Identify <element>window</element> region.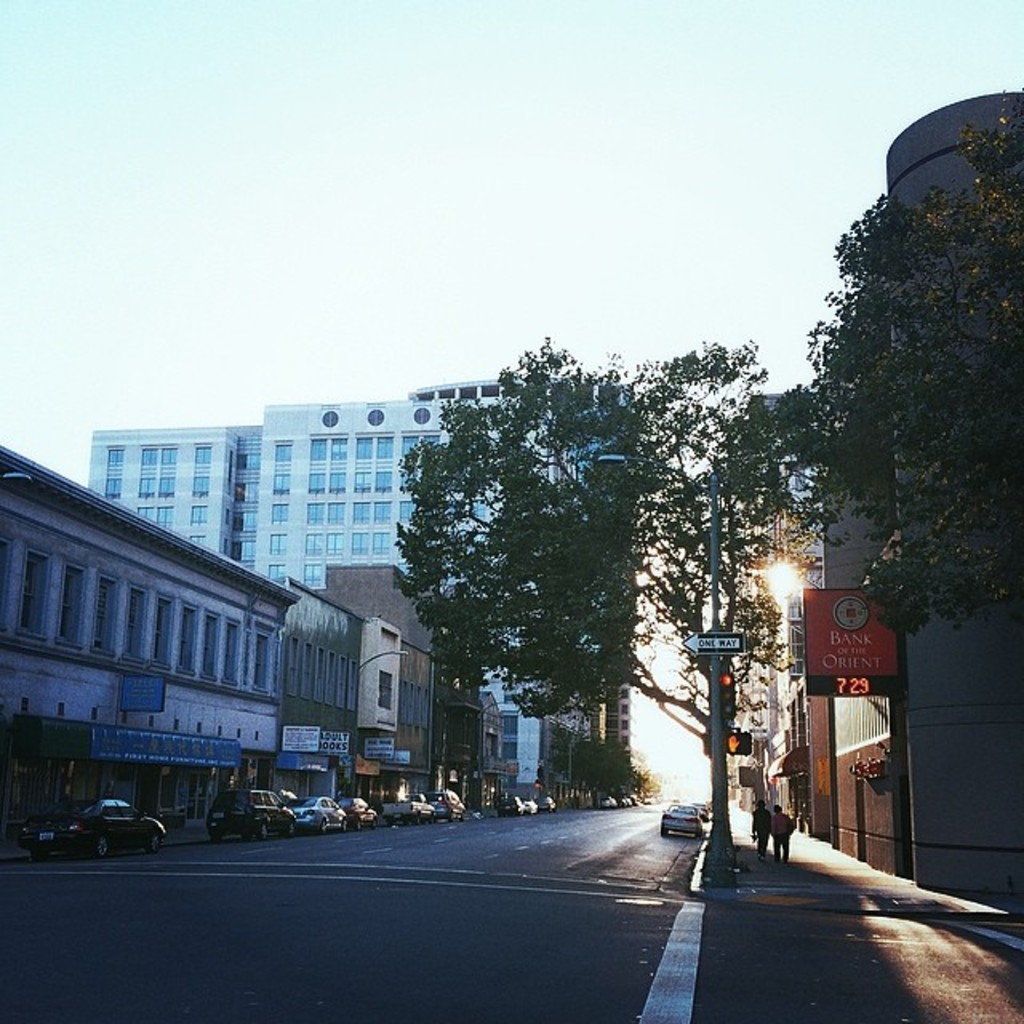
Region: [277,443,291,461].
